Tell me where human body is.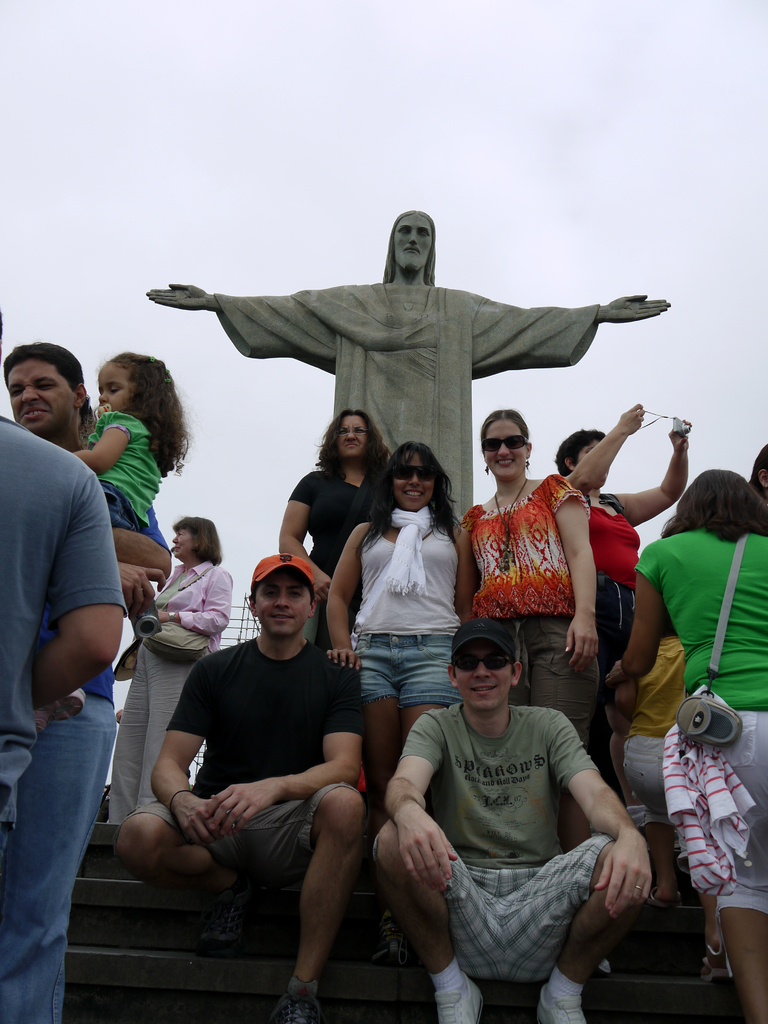
human body is at (left=604, top=491, right=767, bottom=1023).
